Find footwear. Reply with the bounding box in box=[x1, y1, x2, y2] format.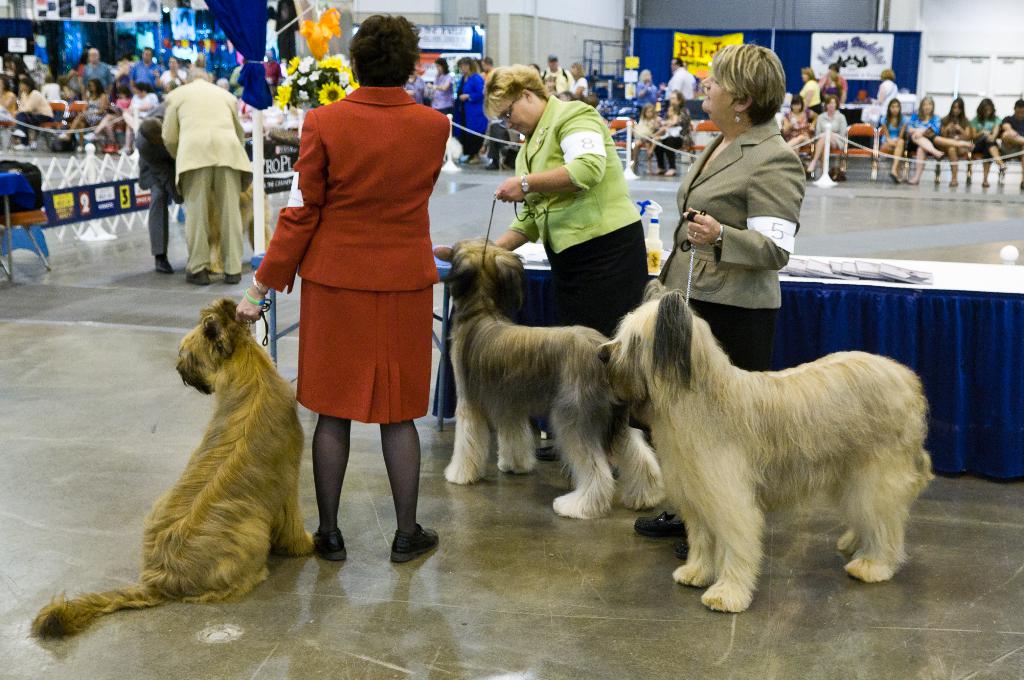
box=[227, 271, 243, 286].
